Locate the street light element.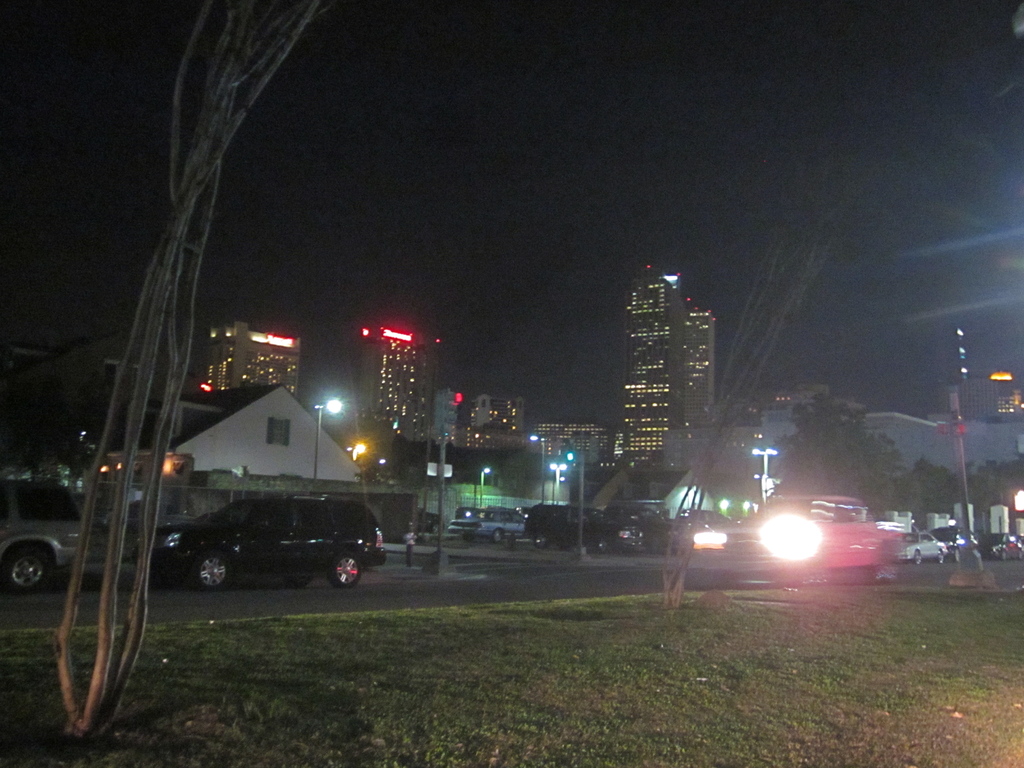
Element bbox: bbox=[907, 341, 1021, 593].
